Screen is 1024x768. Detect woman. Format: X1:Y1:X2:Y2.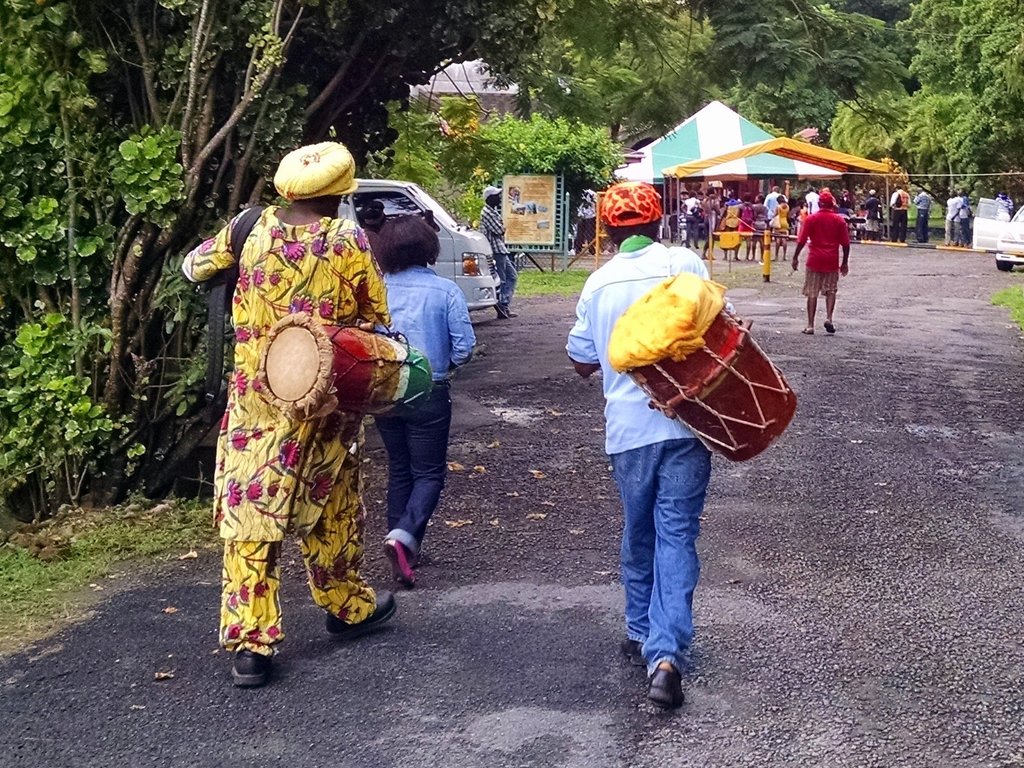
678:191:702:247.
